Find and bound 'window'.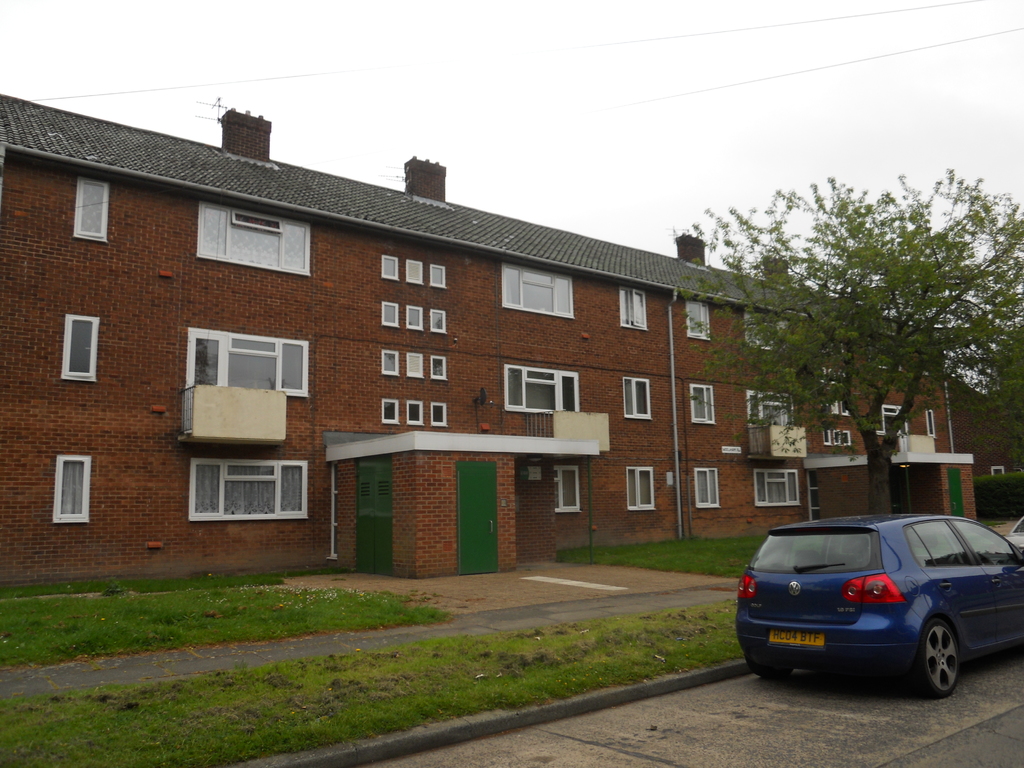
Bound: l=191, t=202, r=316, b=278.
